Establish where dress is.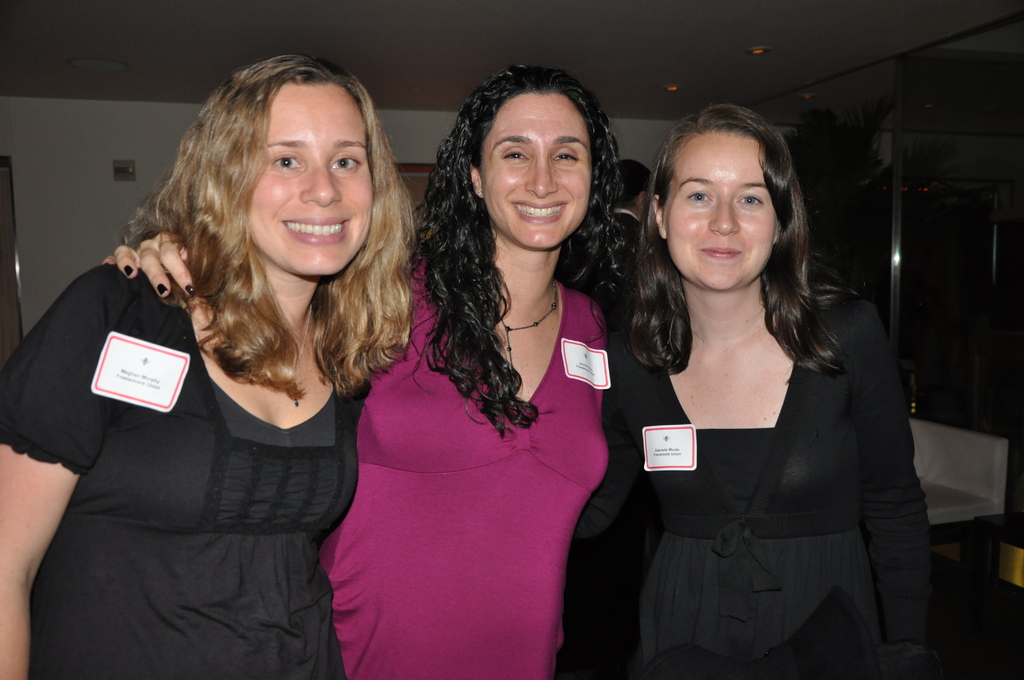
Established at 577,291,934,679.
